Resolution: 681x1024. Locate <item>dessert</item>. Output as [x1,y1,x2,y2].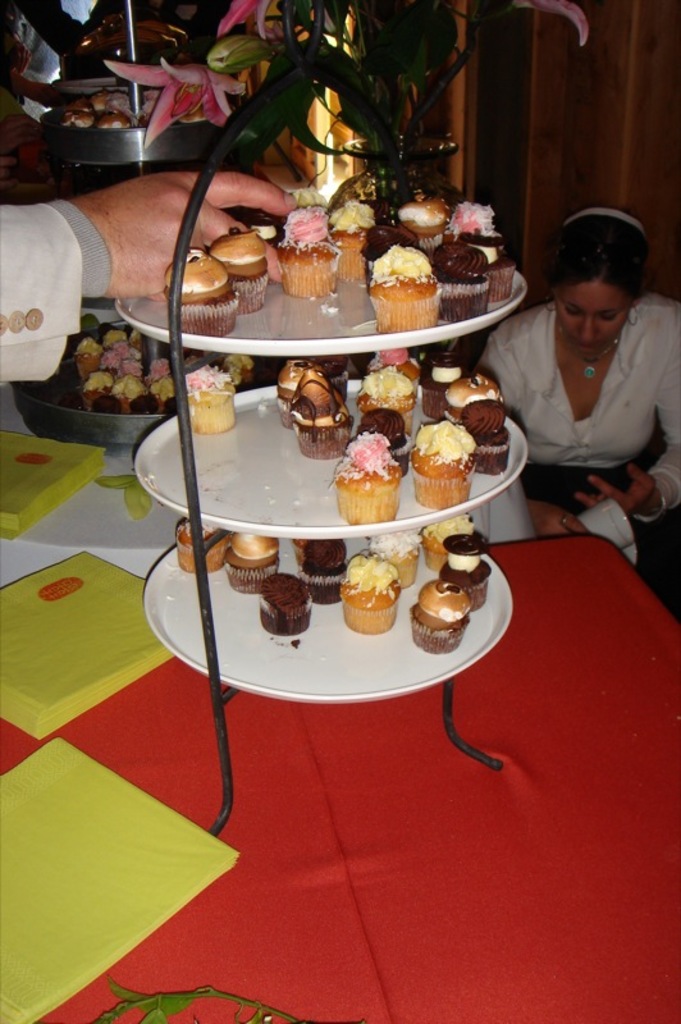
[364,406,413,467].
